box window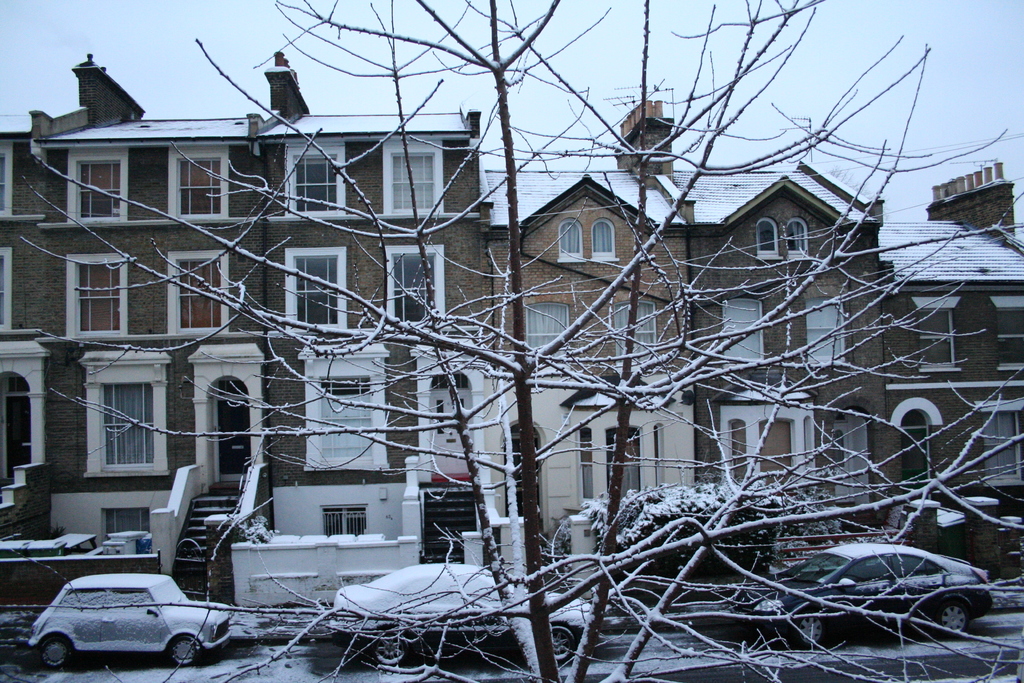
bbox(984, 394, 1023, 485)
